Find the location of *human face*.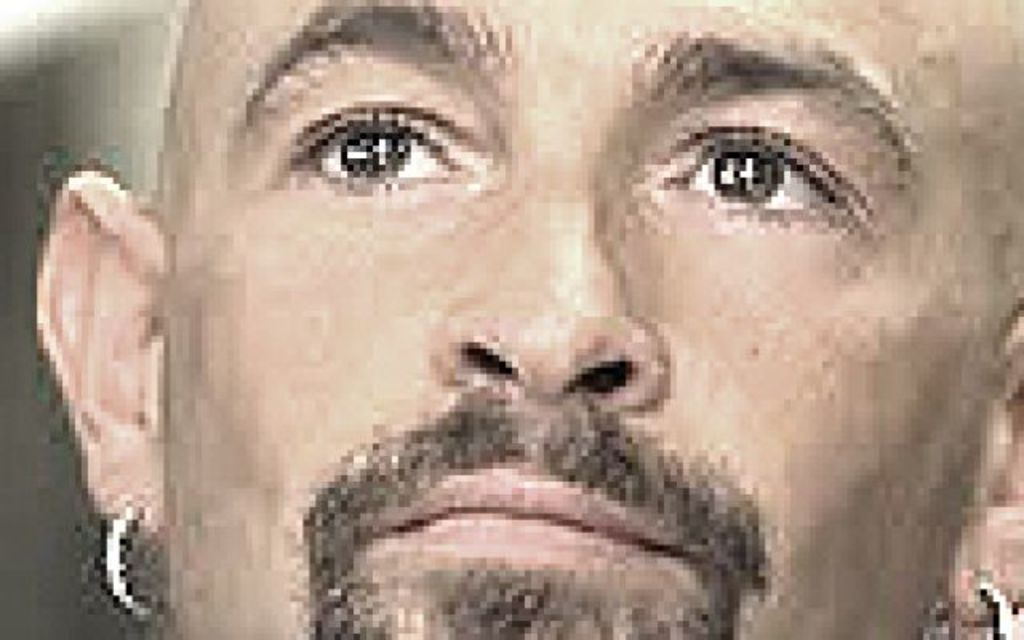
Location: [left=147, top=0, right=1022, bottom=638].
